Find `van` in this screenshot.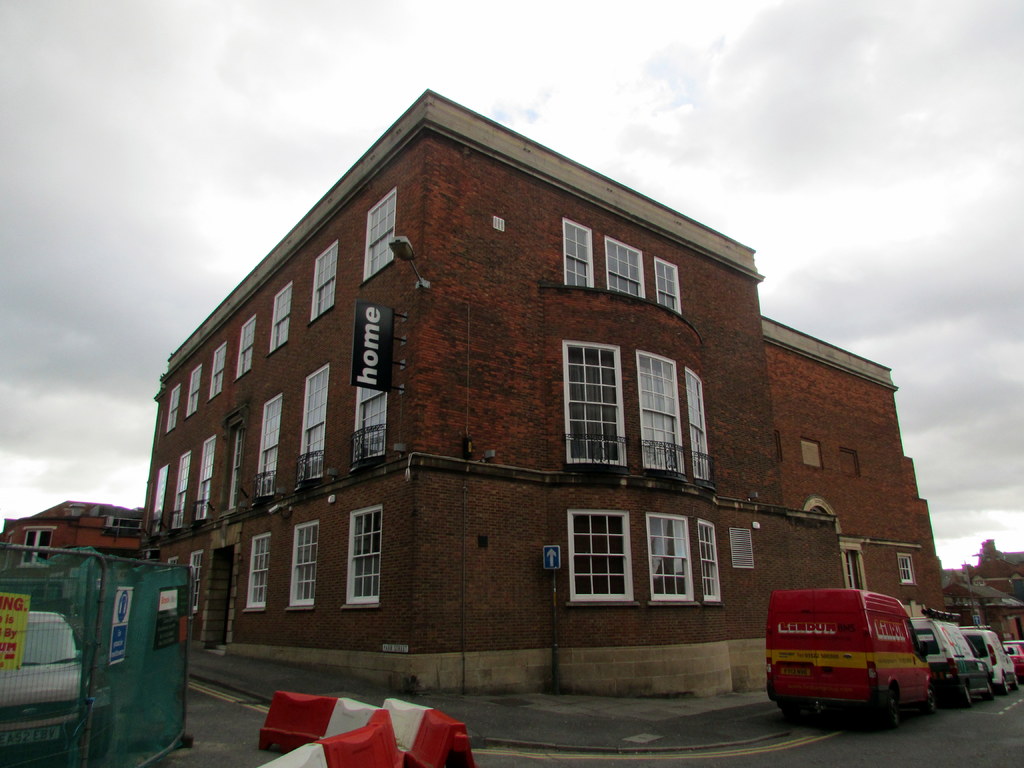
The bounding box for `van` is rect(959, 623, 1017, 696).
